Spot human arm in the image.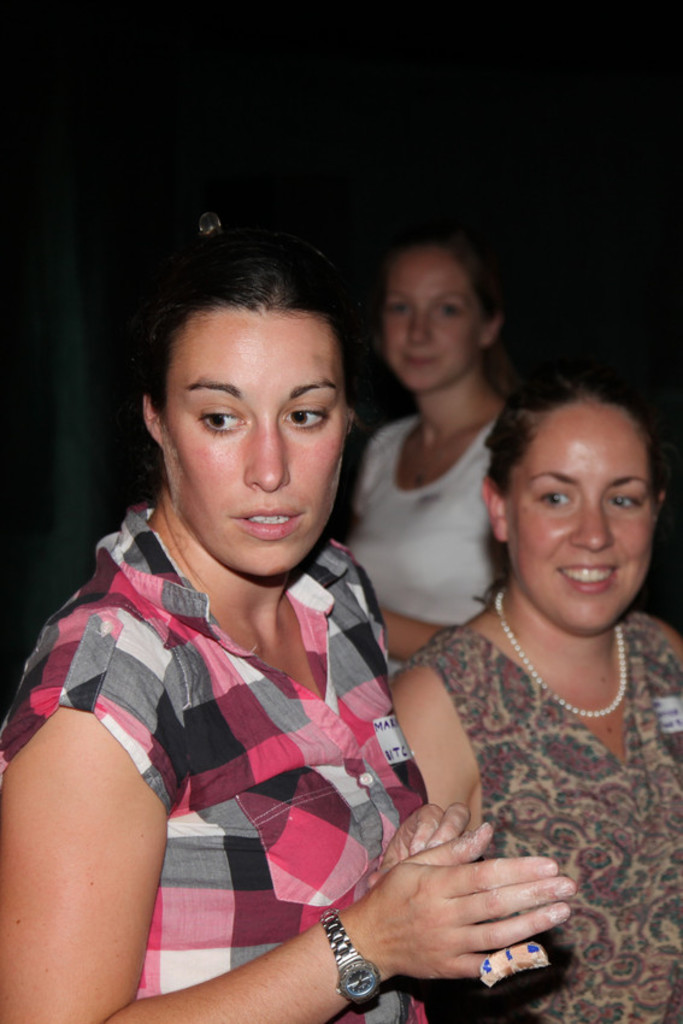
human arm found at box(387, 653, 488, 888).
